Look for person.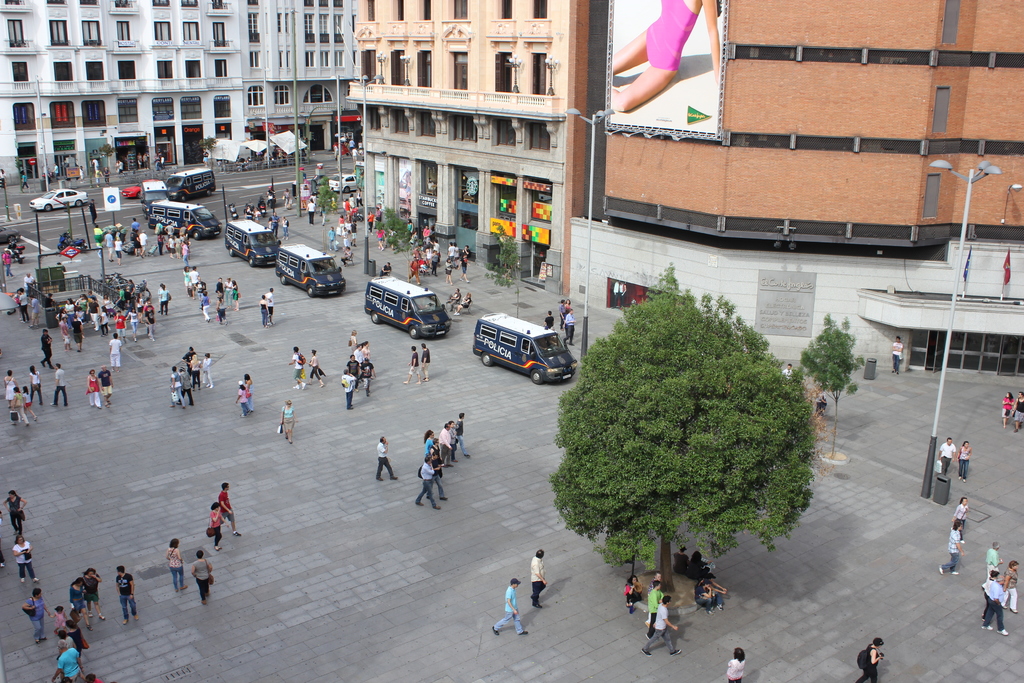
Found: rect(1001, 559, 1019, 614).
